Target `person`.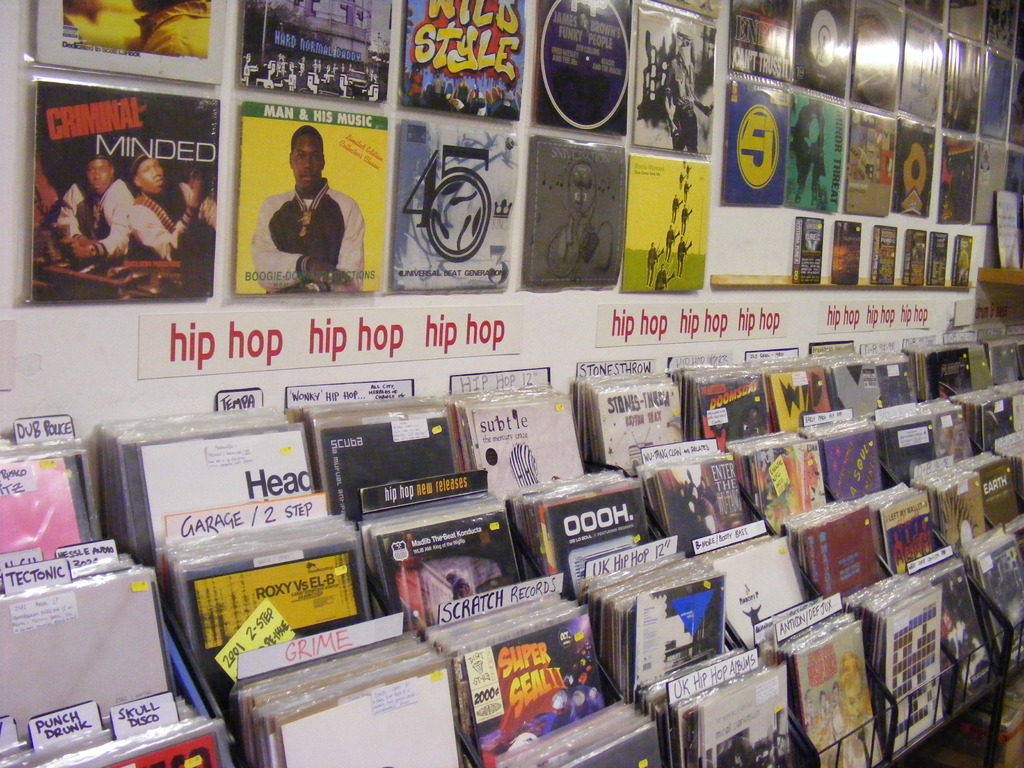
Target region: pyautogui.locateOnScreen(127, 143, 221, 263).
